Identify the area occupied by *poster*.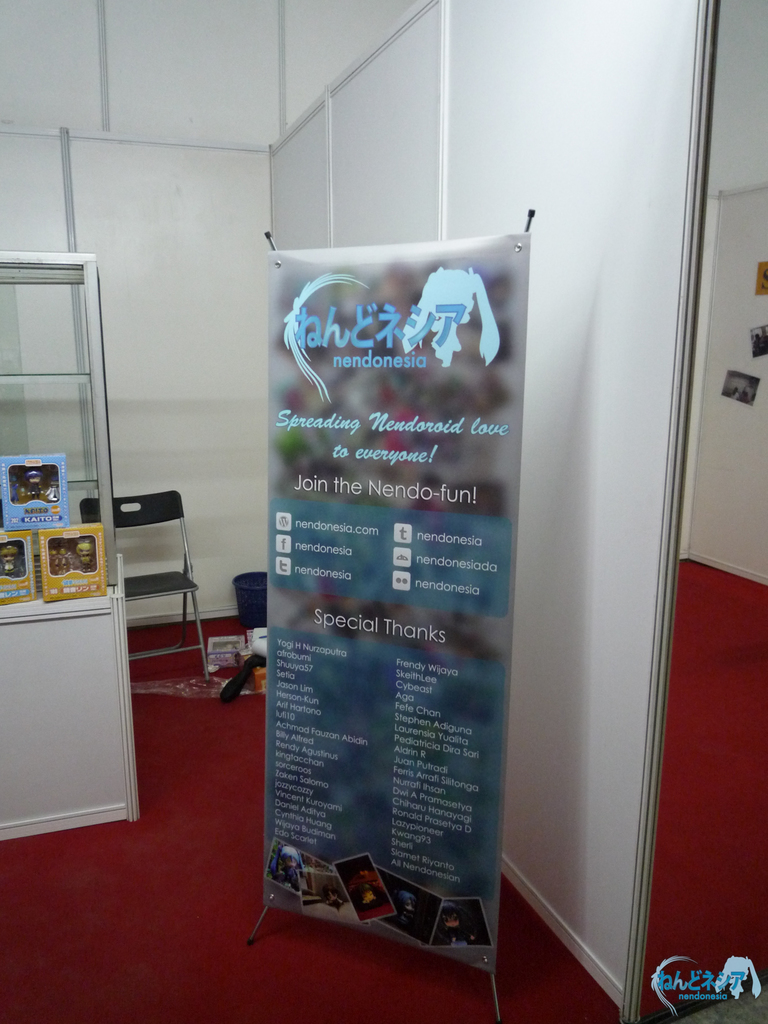
Area: [0,454,67,532].
